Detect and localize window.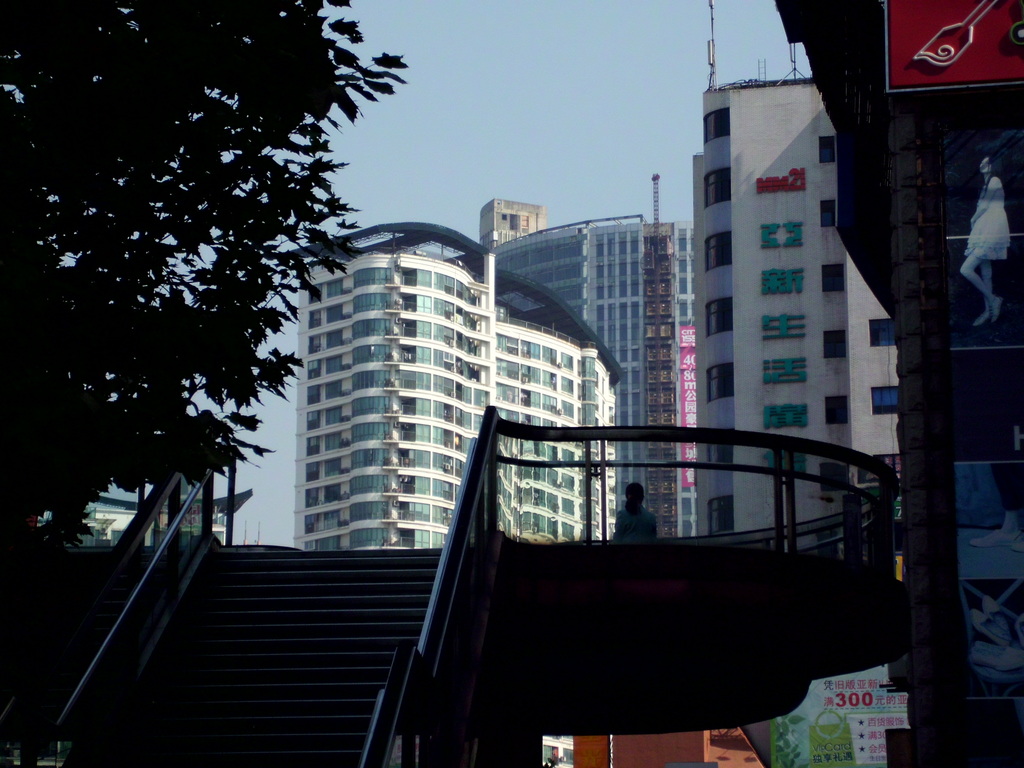
Localized at region(508, 211, 521, 232).
